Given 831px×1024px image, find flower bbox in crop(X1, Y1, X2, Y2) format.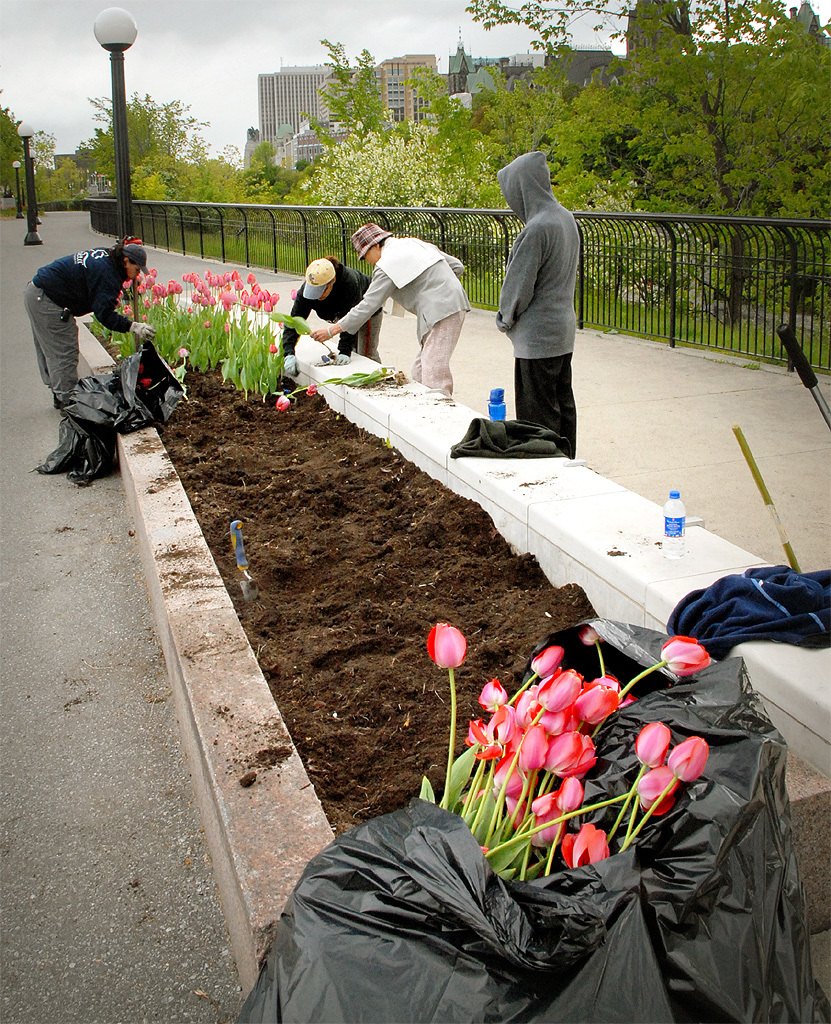
crop(177, 347, 192, 363).
